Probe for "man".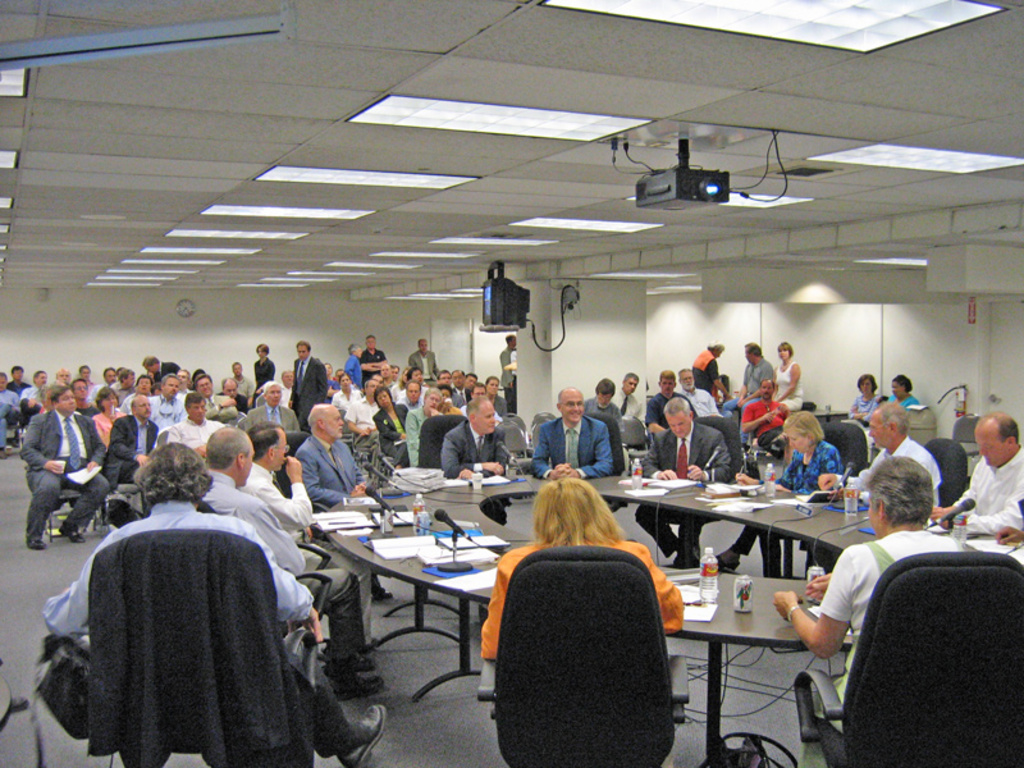
Probe result: <box>591,374,616,420</box>.
